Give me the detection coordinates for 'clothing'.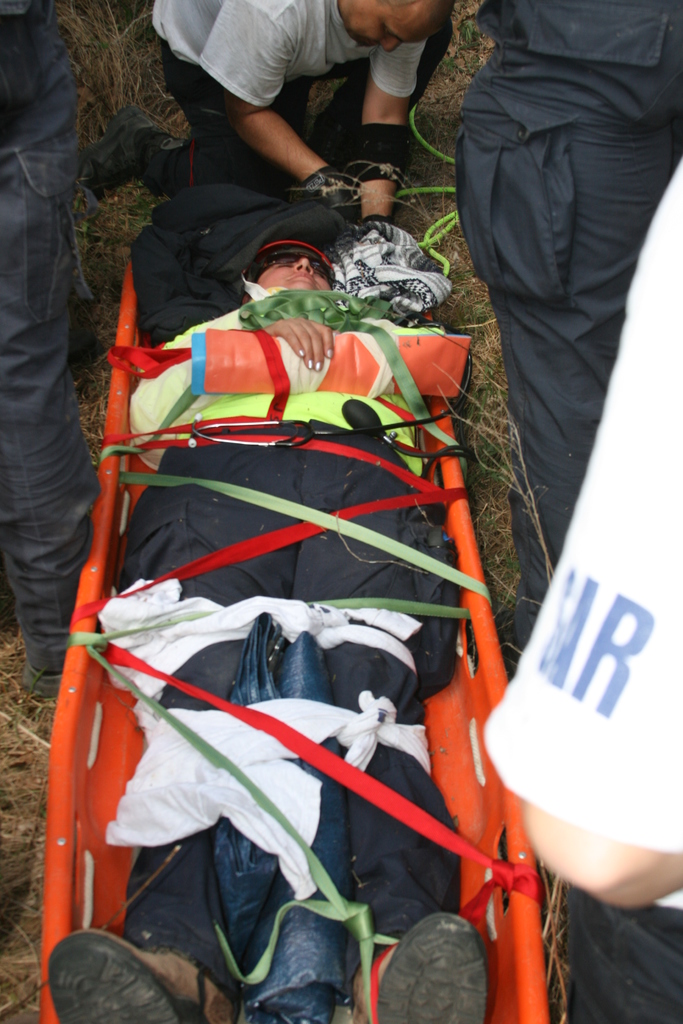
detection(126, 300, 462, 1023).
